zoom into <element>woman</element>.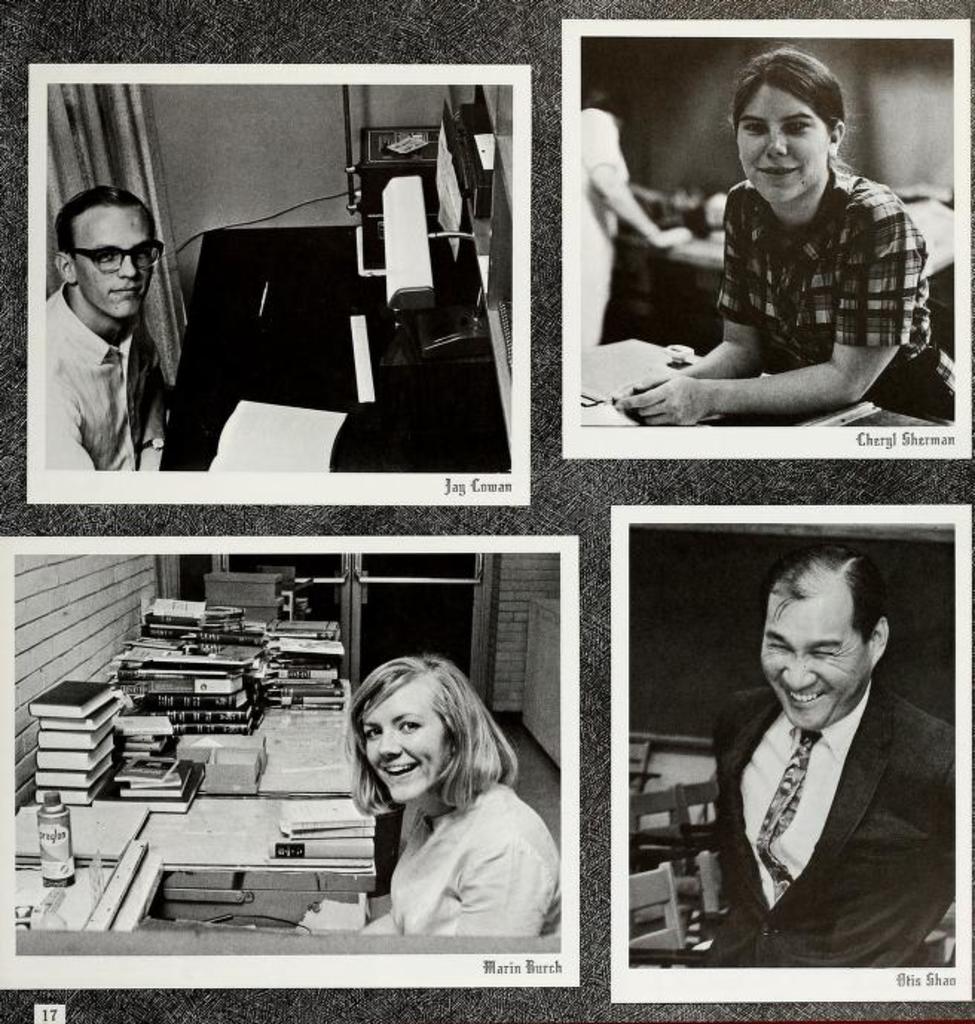
Zoom target: 617/48/954/427.
